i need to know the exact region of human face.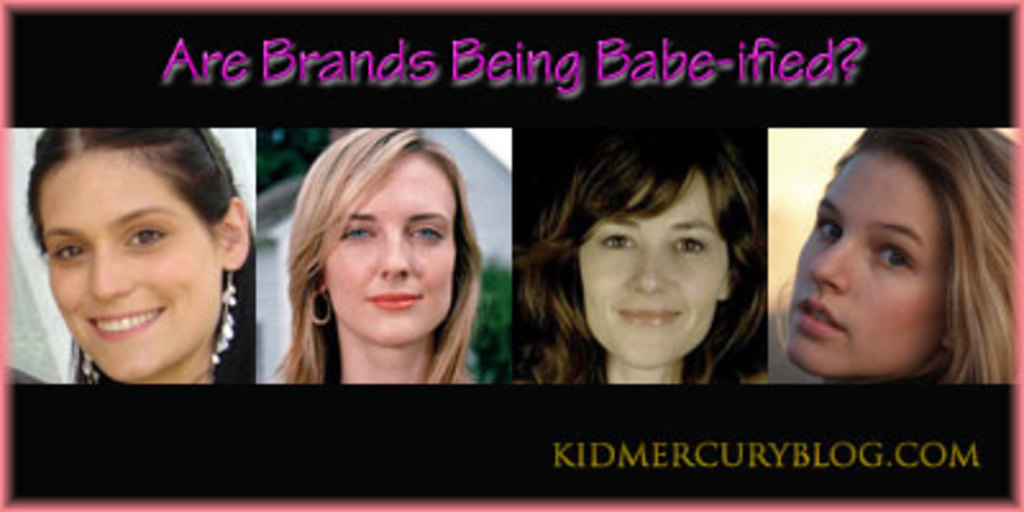
Region: 44 151 223 389.
